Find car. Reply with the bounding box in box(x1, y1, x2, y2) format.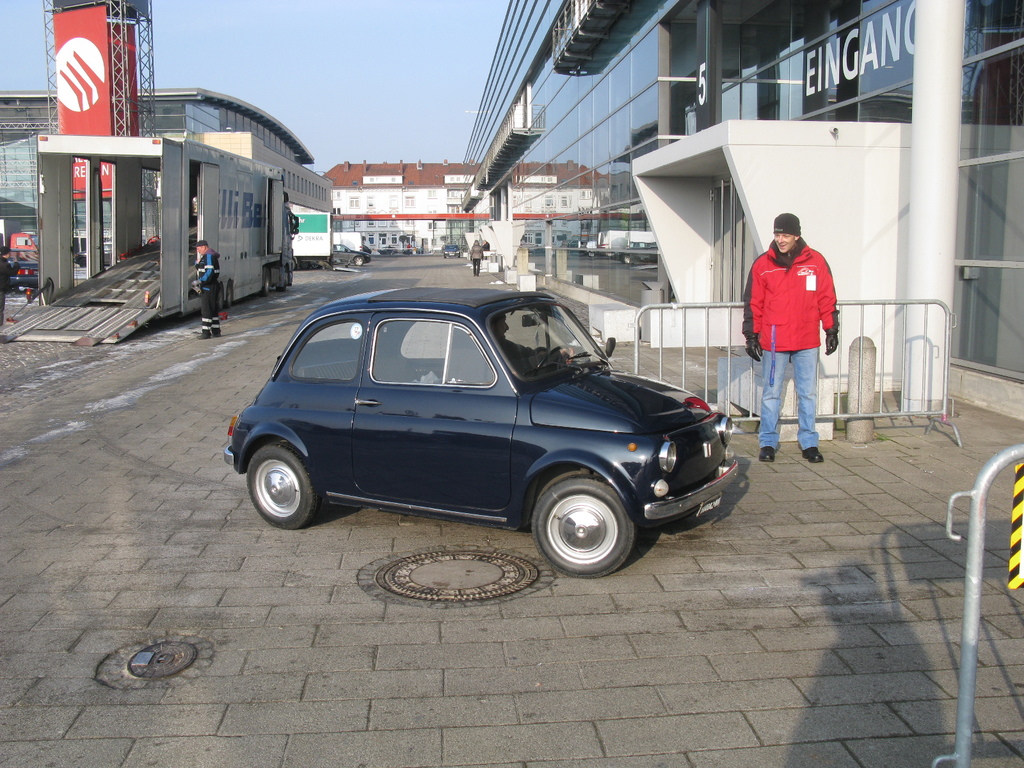
box(380, 245, 395, 256).
